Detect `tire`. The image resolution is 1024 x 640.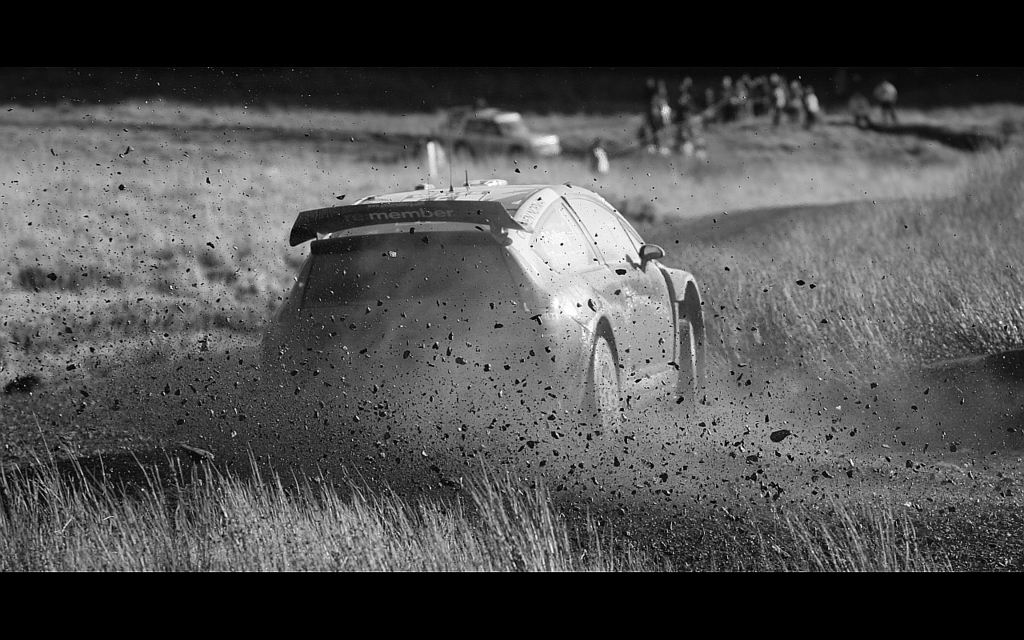
select_region(585, 337, 620, 439).
